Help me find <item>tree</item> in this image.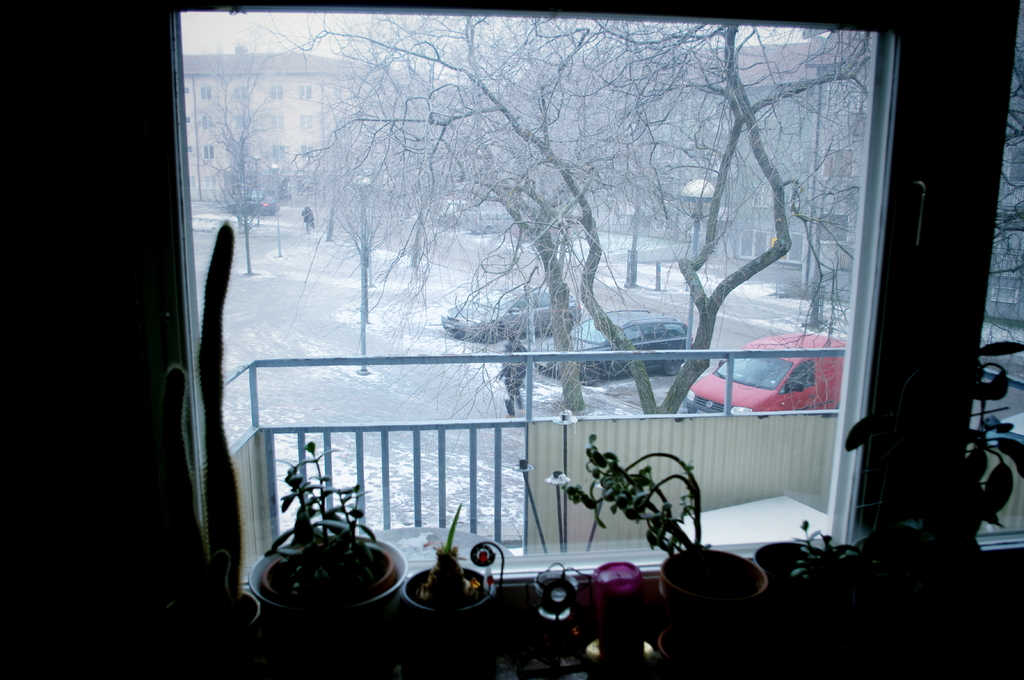
Found it: detection(207, 51, 288, 276).
